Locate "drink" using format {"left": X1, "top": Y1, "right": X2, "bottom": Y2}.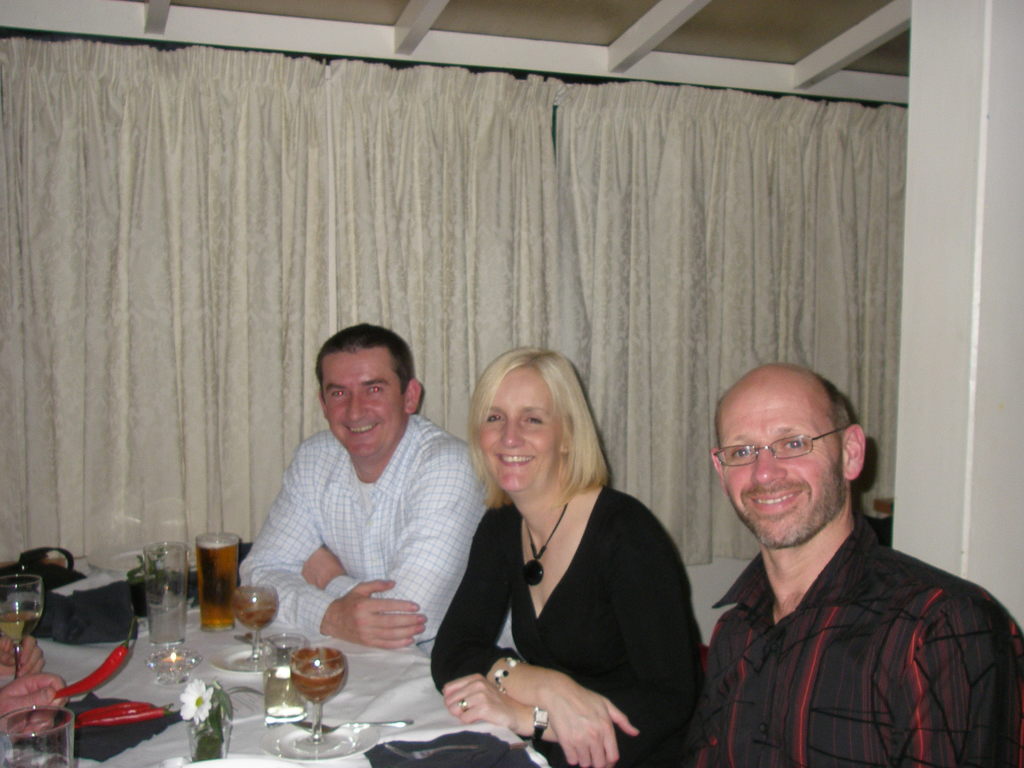
{"left": 264, "top": 667, "right": 302, "bottom": 717}.
